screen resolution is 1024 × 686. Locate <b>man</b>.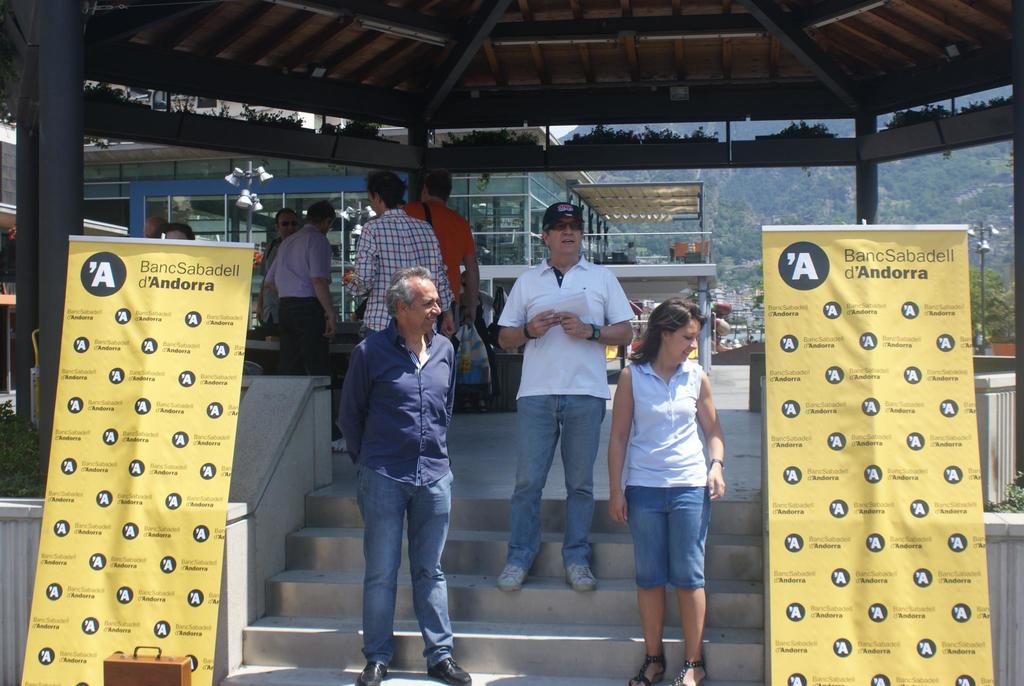
Rect(495, 203, 634, 594).
